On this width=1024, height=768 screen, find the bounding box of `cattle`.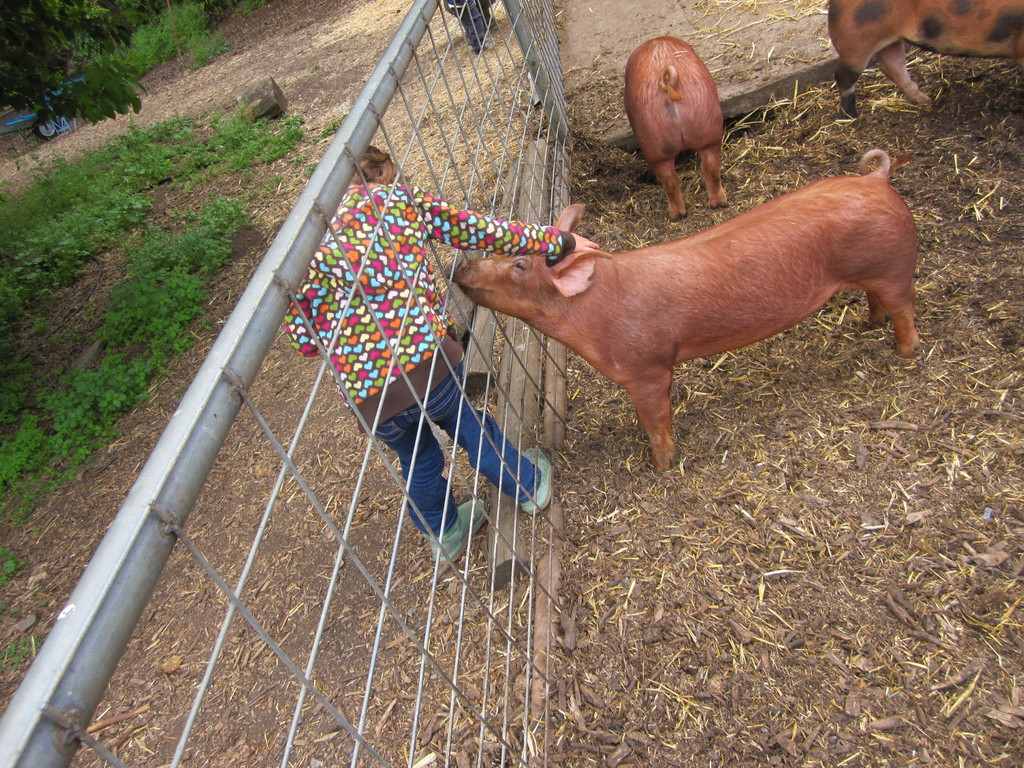
Bounding box: crop(628, 38, 719, 221).
